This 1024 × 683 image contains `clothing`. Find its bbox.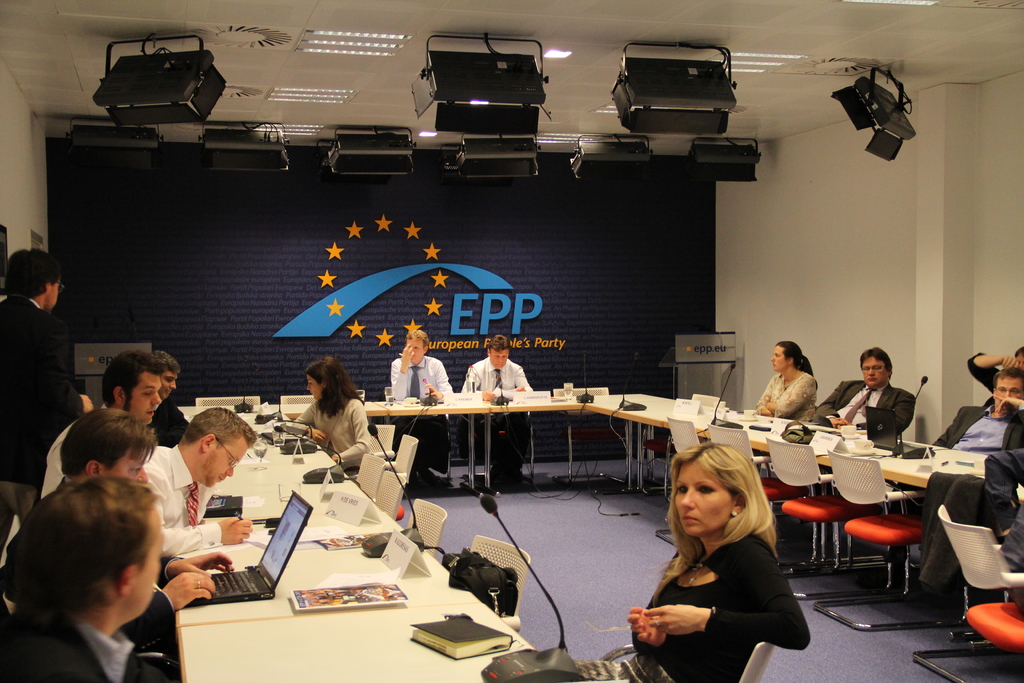
x1=964 y1=352 x2=1007 y2=391.
